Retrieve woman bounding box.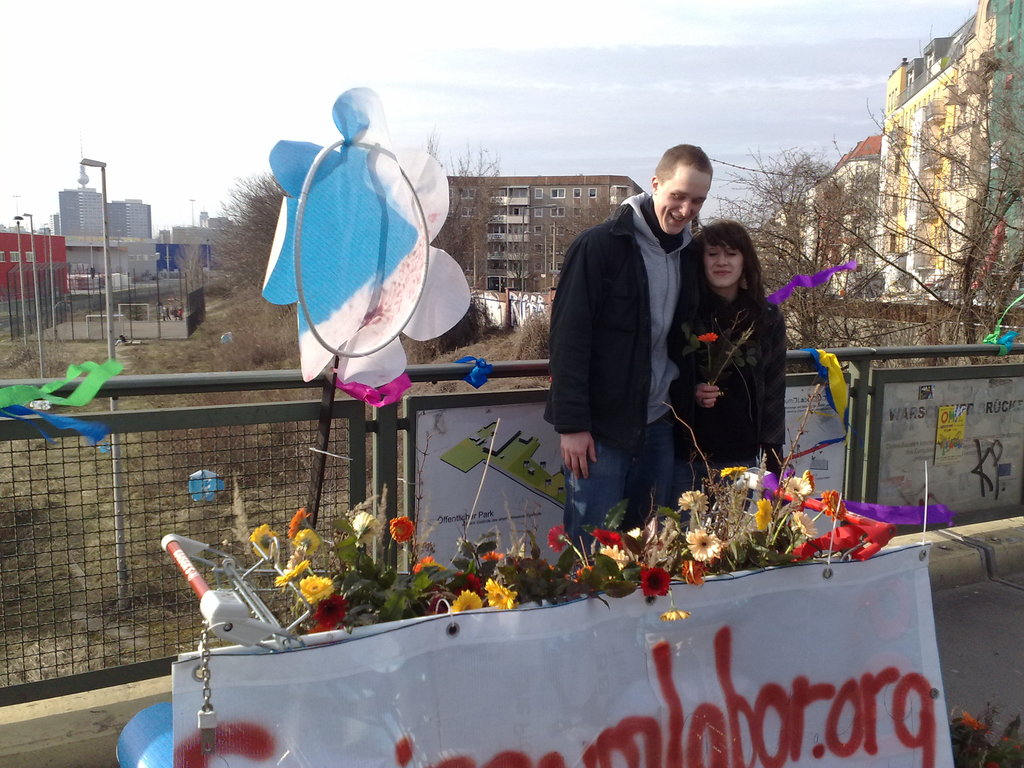
Bounding box: box=[675, 198, 796, 493].
